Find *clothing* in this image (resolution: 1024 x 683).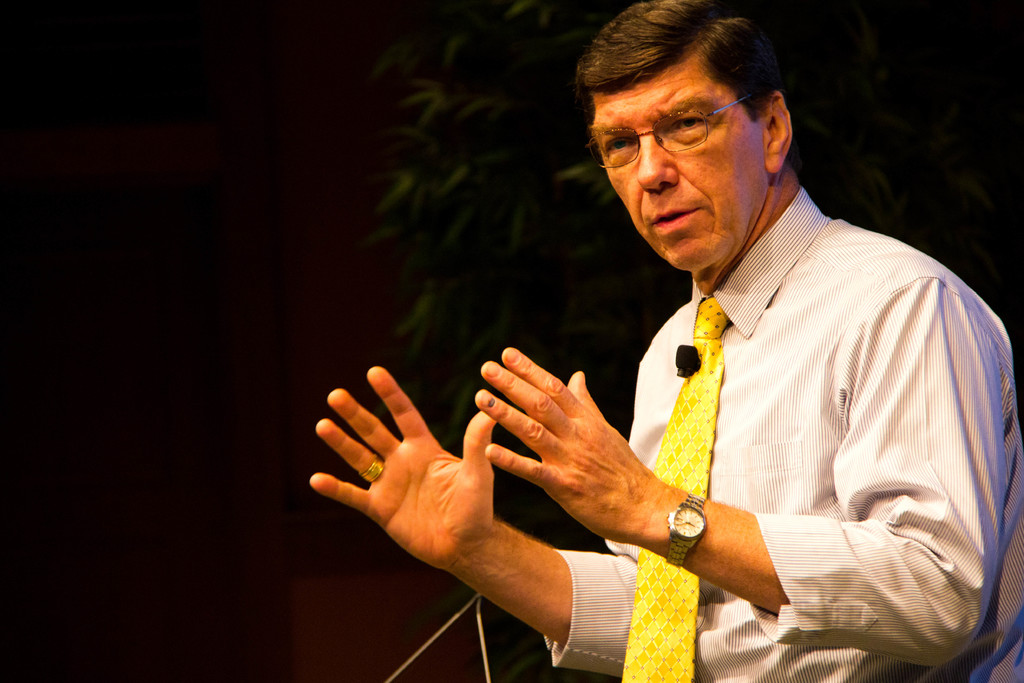
580/177/1007/682.
